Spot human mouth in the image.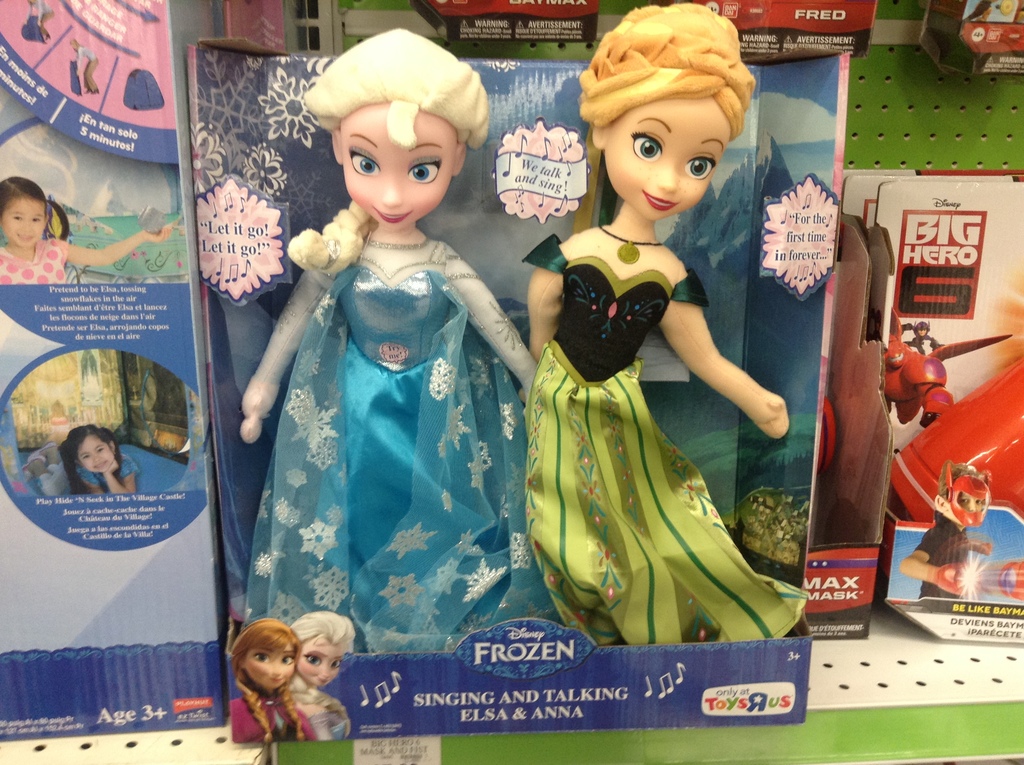
human mouth found at bbox=(371, 207, 412, 225).
